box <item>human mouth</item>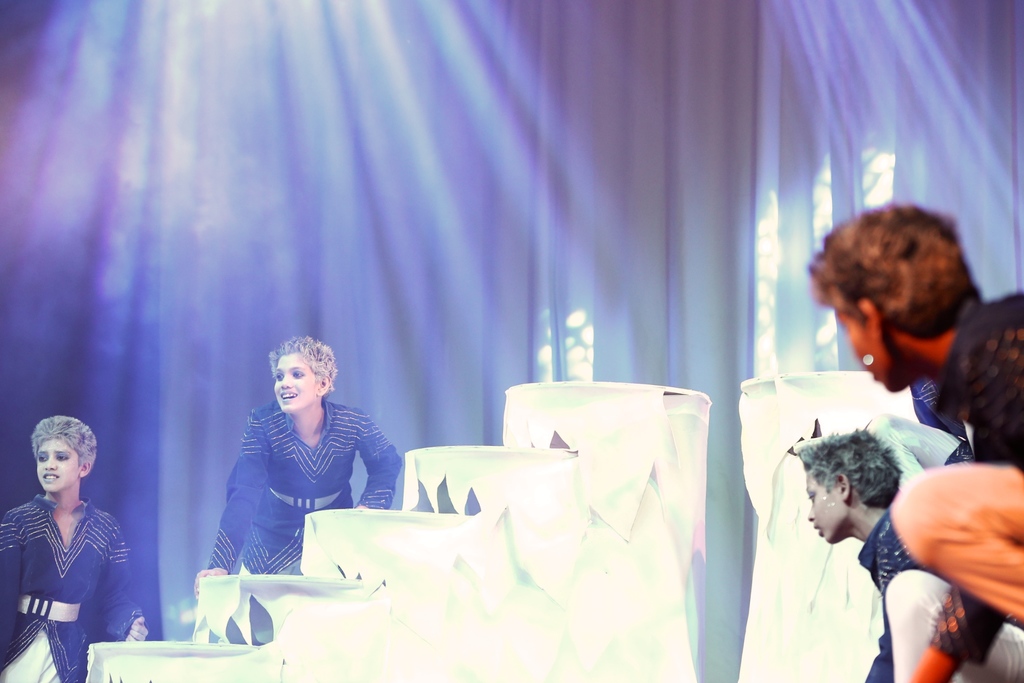
<box>280,388,300,402</box>
